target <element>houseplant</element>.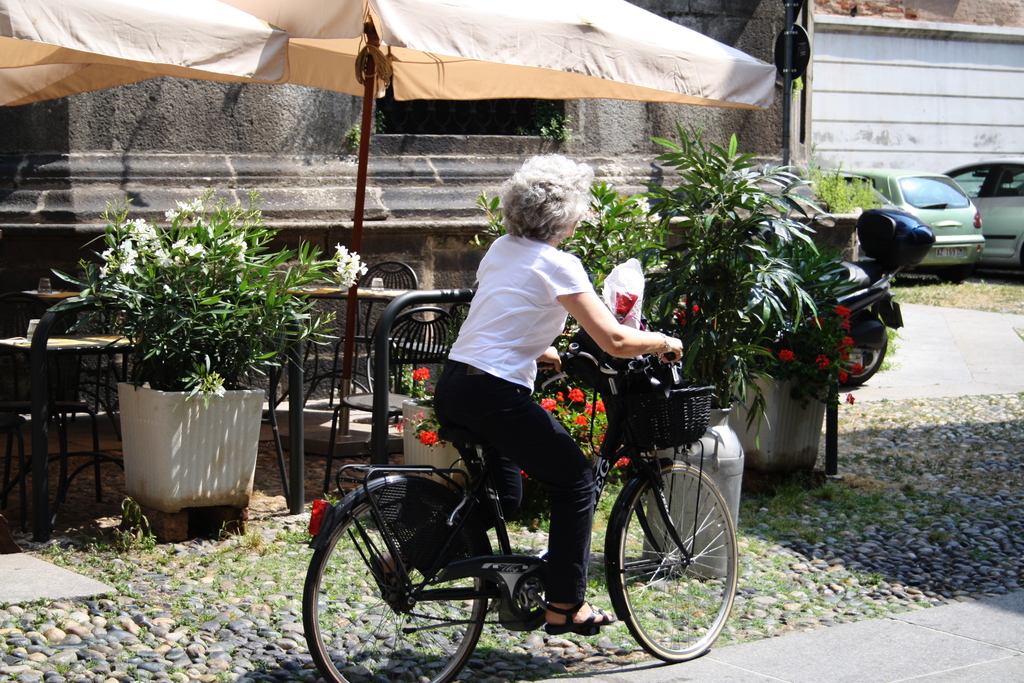
Target region: x1=674 y1=252 x2=871 y2=482.
